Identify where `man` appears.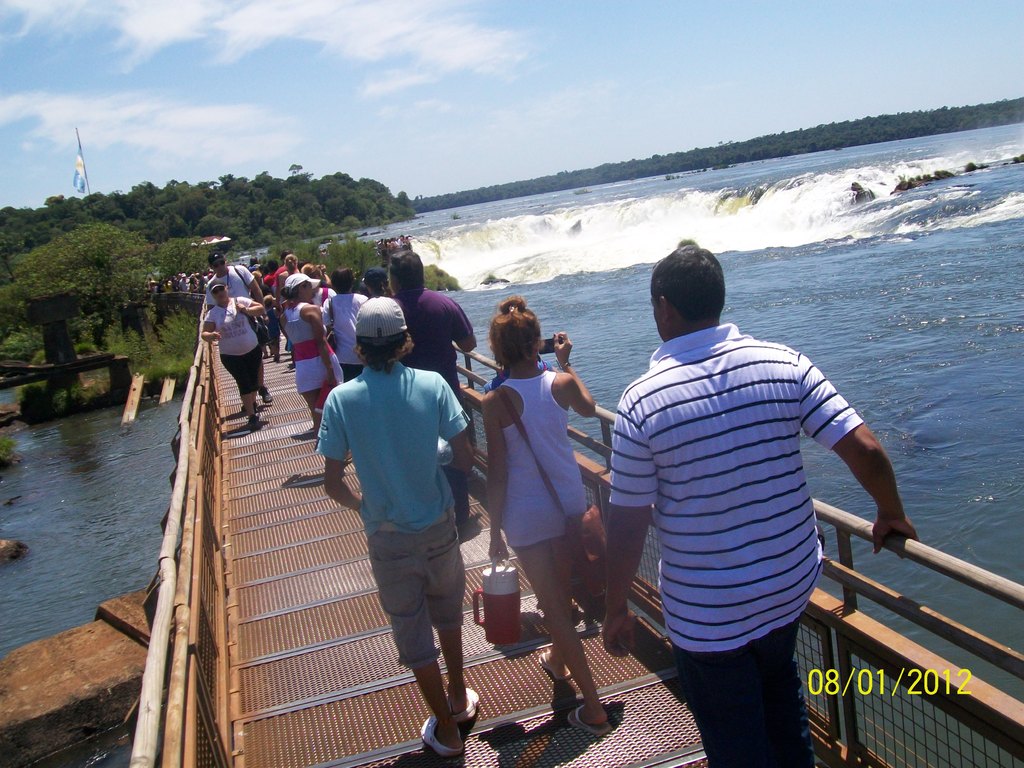
Appears at (390, 246, 475, 512).
